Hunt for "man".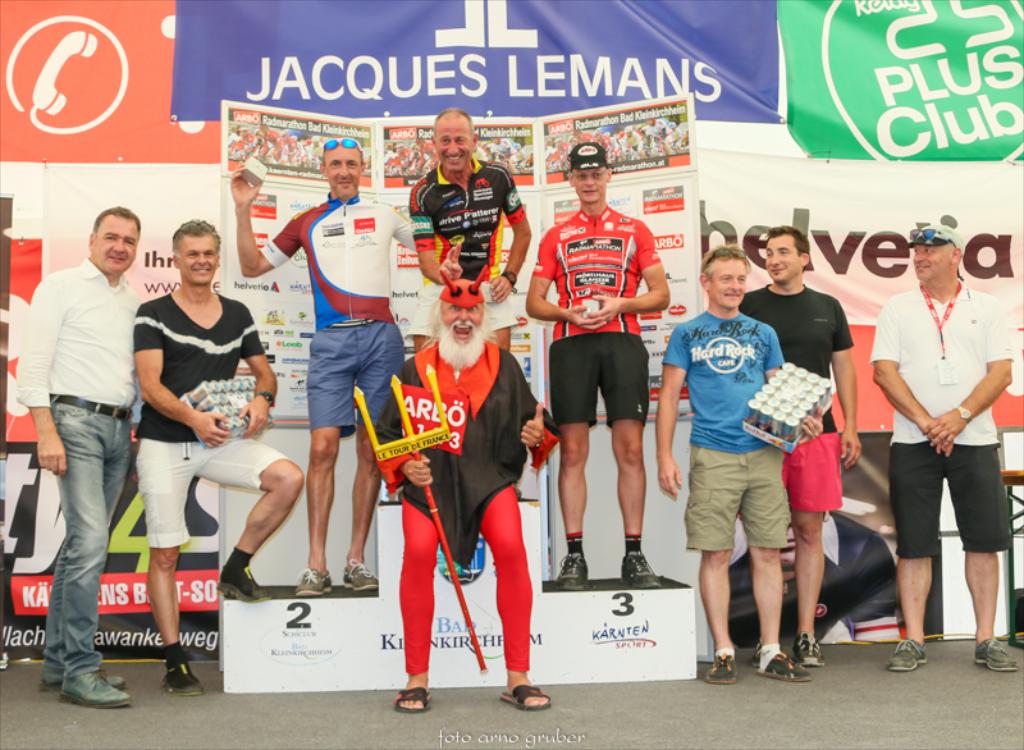
Hunted down at box=[406, 102, 534, 357].
